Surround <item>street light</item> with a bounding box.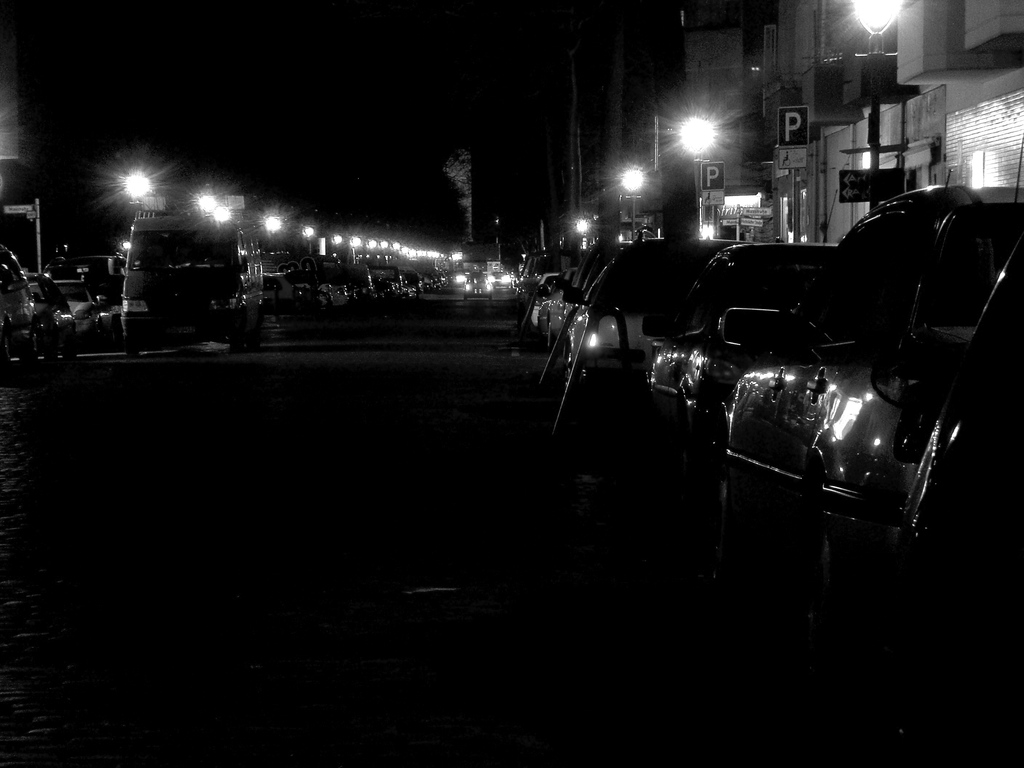
(x1=209, y1=204, x2=235, y2=222).
